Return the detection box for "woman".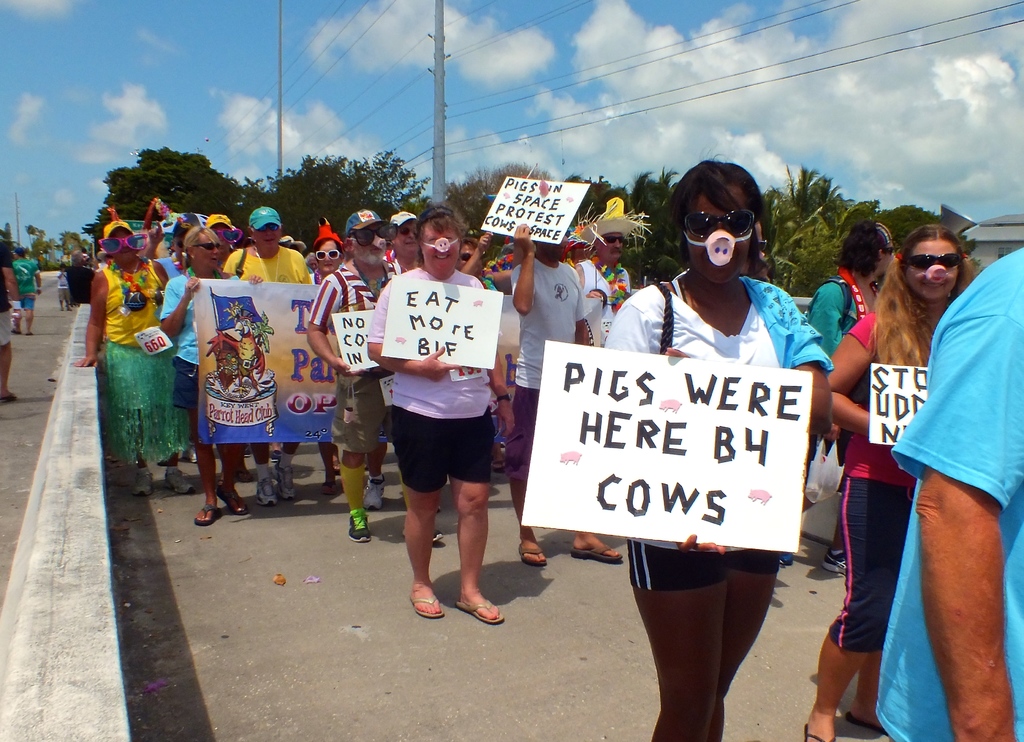
{"x1": 808, "y1": 220, "x2": 899, "y2": 579}.
